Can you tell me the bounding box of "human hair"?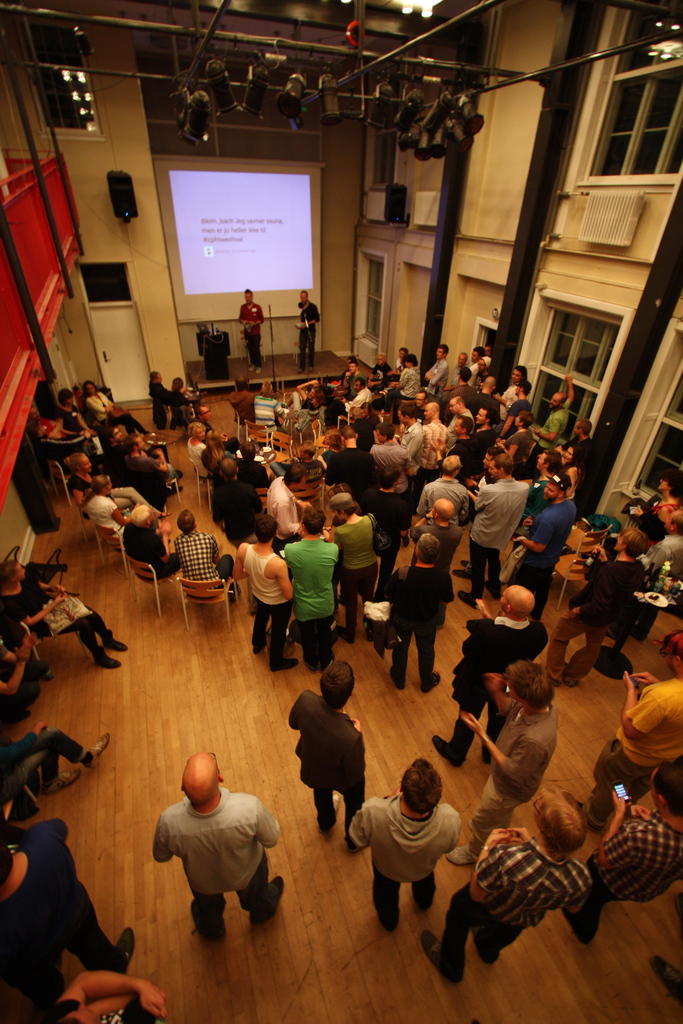
detection(436, 344, 448, 360).
